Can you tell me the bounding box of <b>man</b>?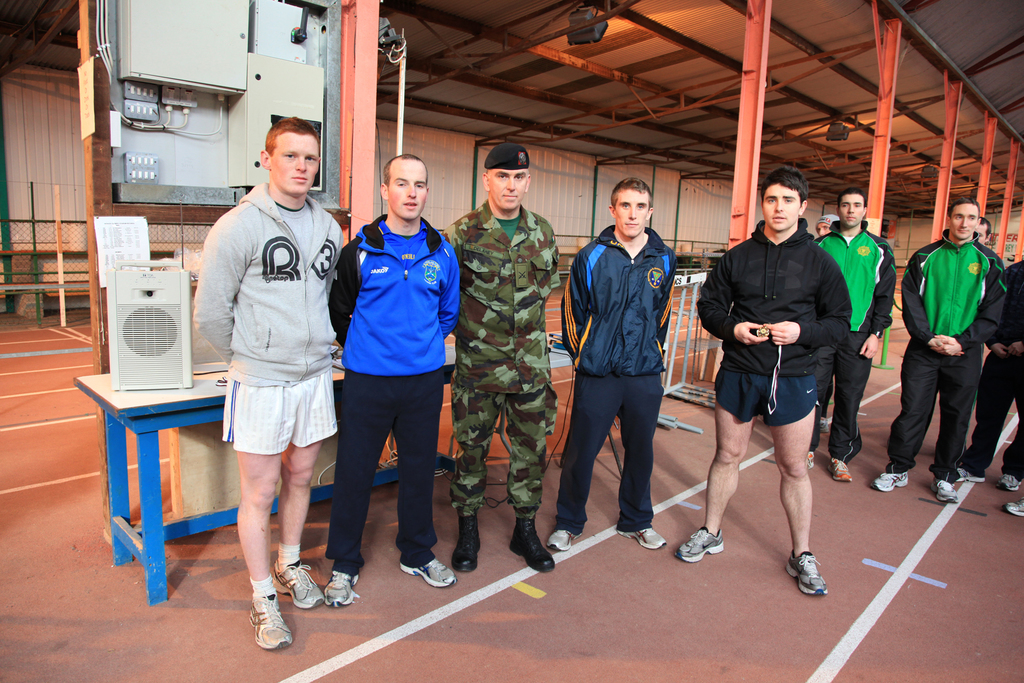
[319, 157, 460, 613].
